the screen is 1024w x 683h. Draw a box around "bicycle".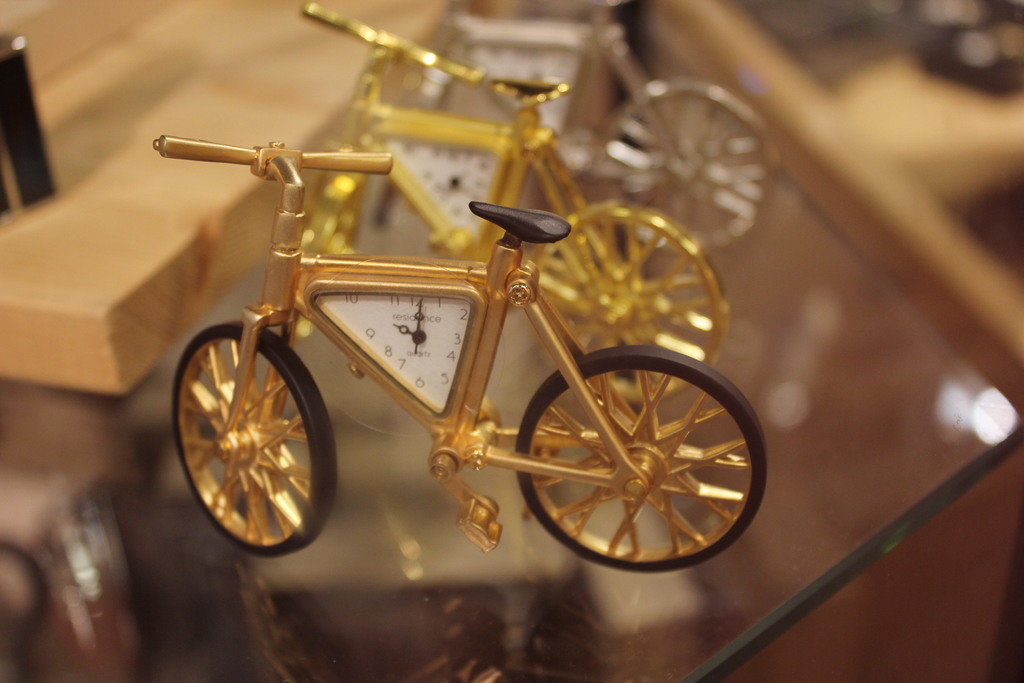
<region>297, 0, 732, 378</region>.
